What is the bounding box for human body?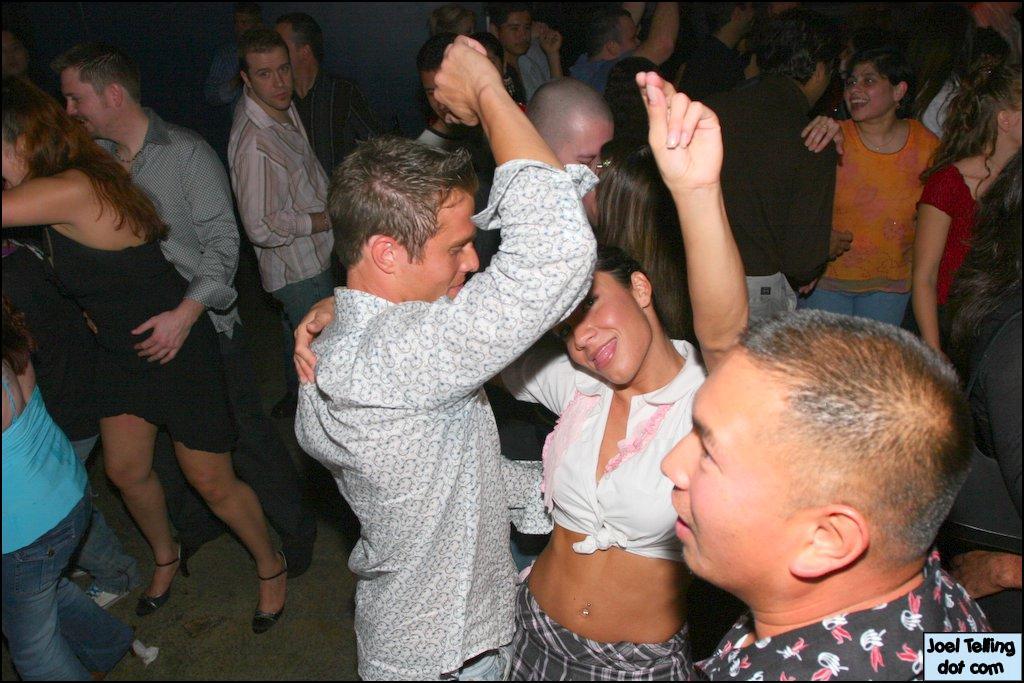
222, 33, 332, 578.
